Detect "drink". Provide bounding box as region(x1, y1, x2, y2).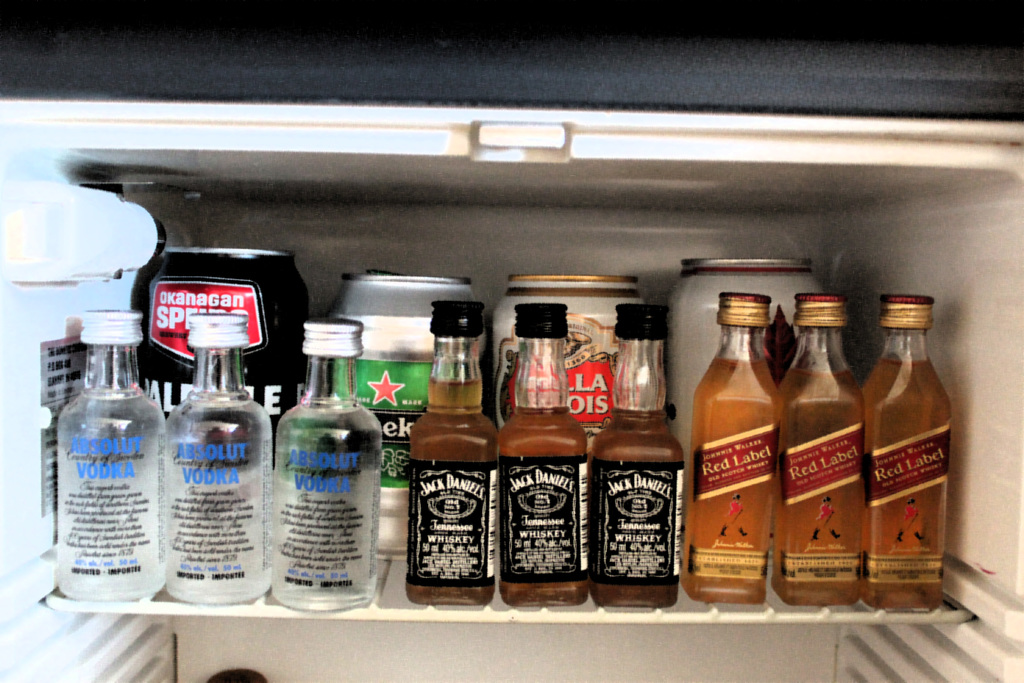
region(771, 295, 861, 599).
